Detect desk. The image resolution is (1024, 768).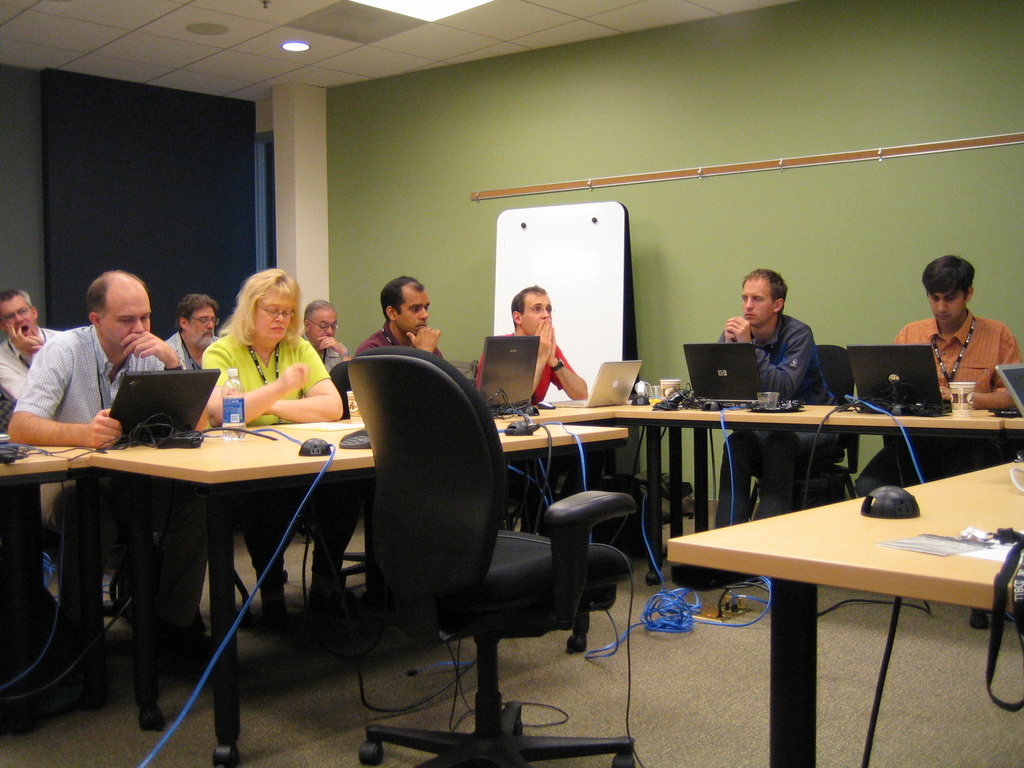
<box>68,416,631,767</box>.
